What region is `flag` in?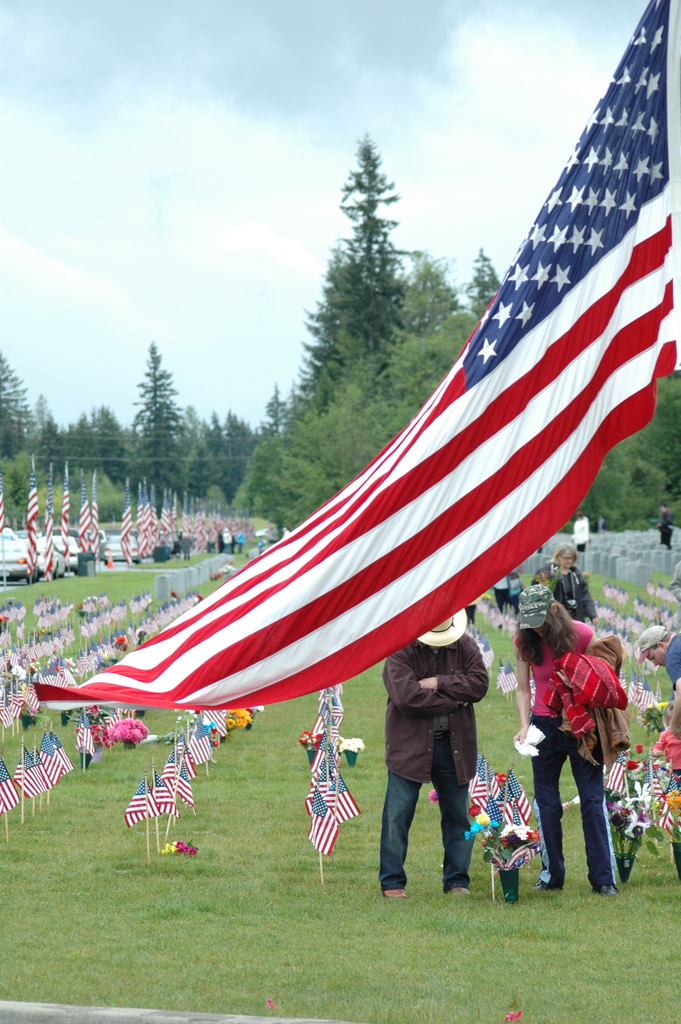
bbox=(634, 680, 655, 721).
